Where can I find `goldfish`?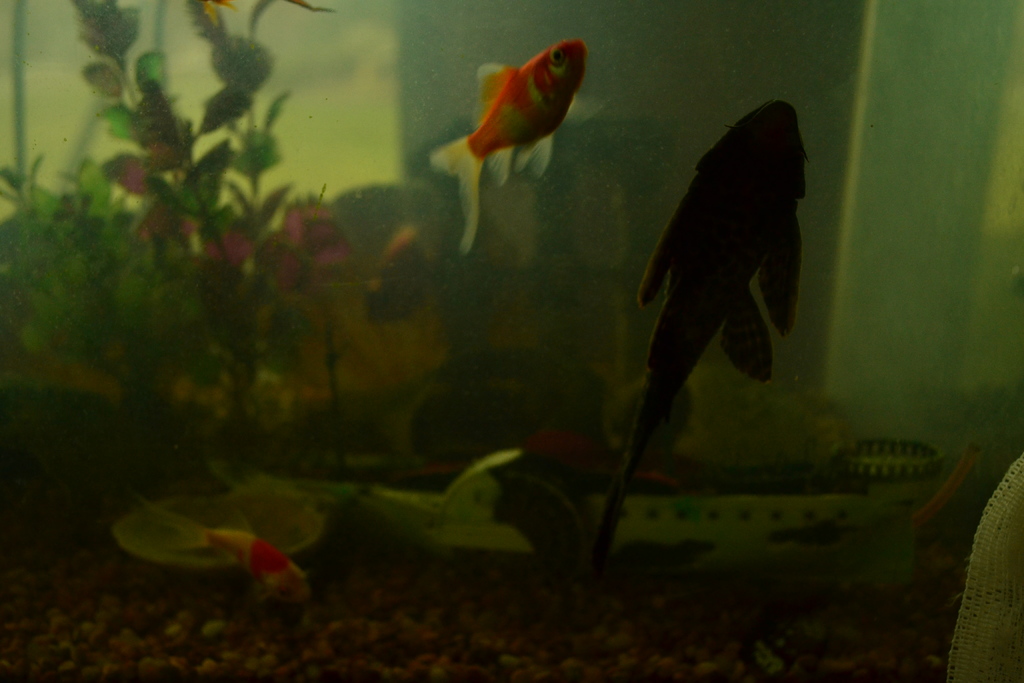
You can find it at left=147, top=498, right=316, bottom=600.
